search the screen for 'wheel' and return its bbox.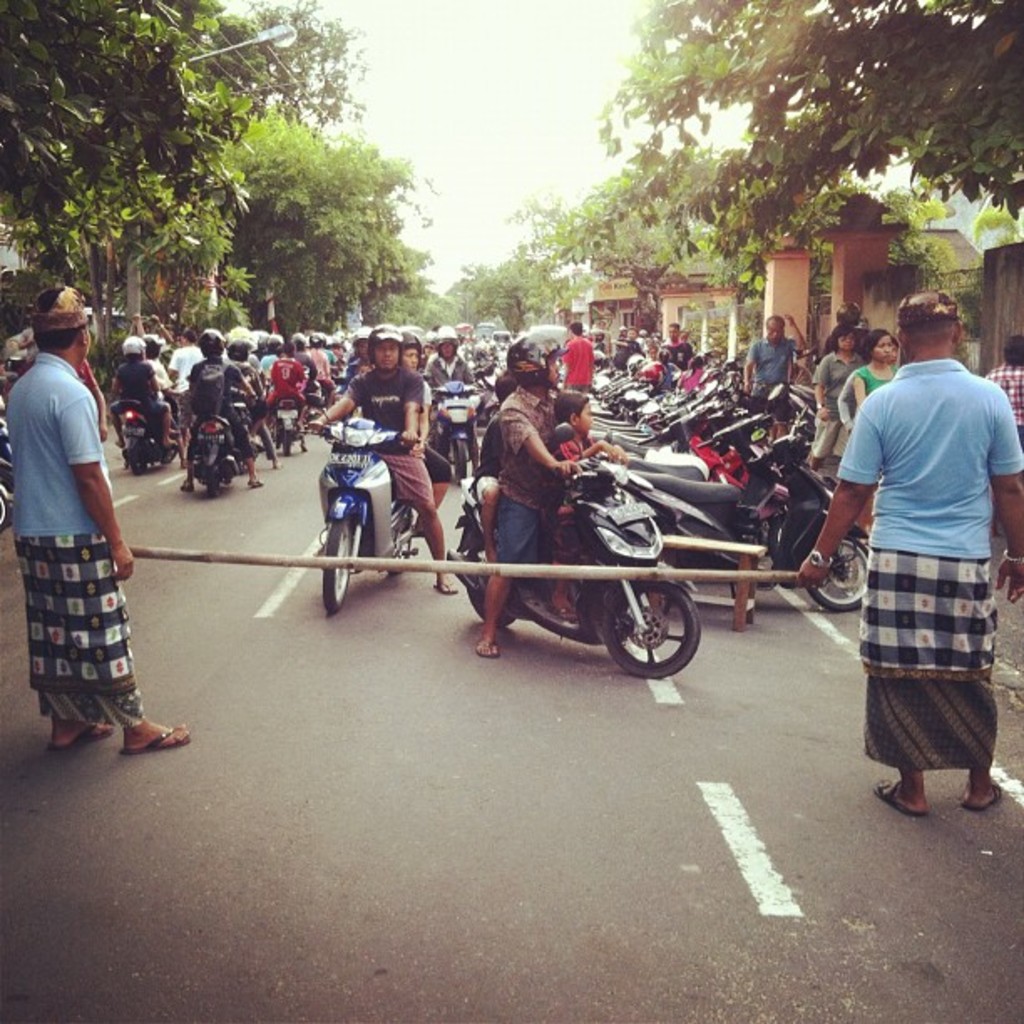
Found: pyautogui.locateOnScreen(283, 428, 294, 457).
